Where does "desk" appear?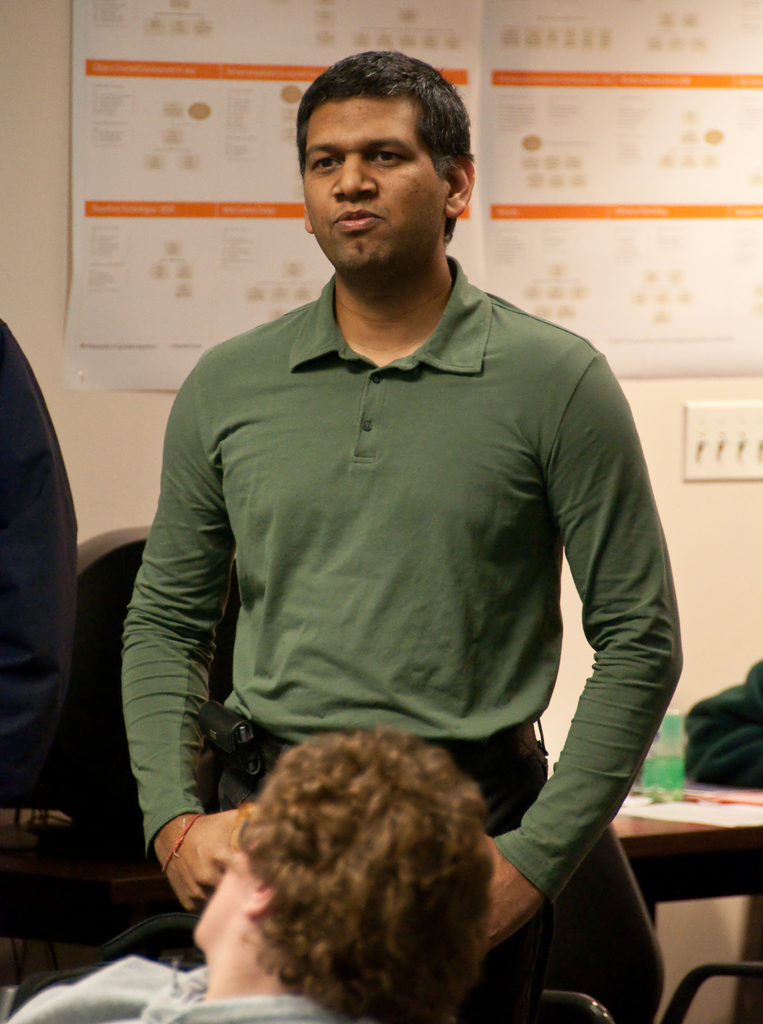
Appears at (0,768,762,1019).
